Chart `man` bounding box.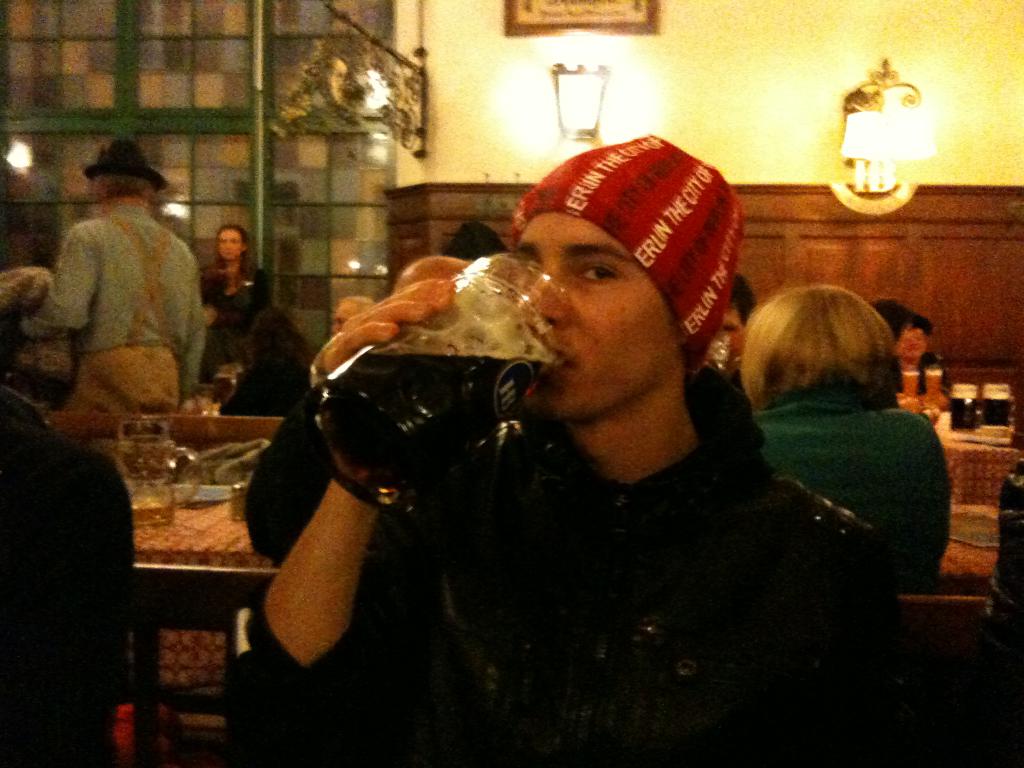
Charted: [left=254, top=77, right=978, bottom=763].
